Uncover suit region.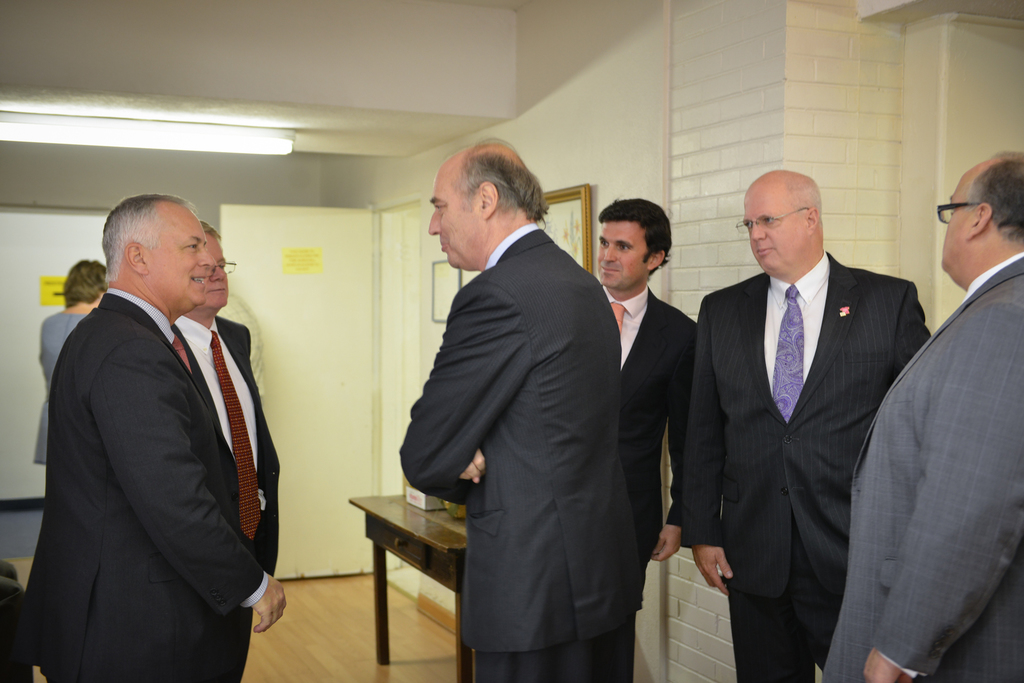
Uncovered: 18 294 262 682.
